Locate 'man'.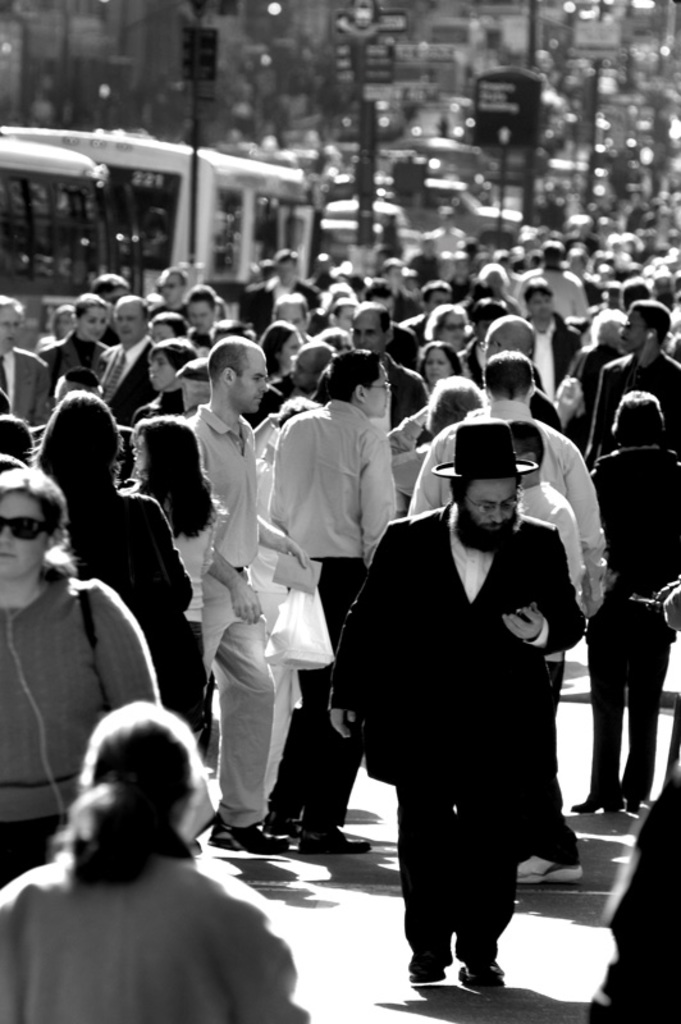
Bounding box: <bbox>269, 288, 315, 338</bbox>.
